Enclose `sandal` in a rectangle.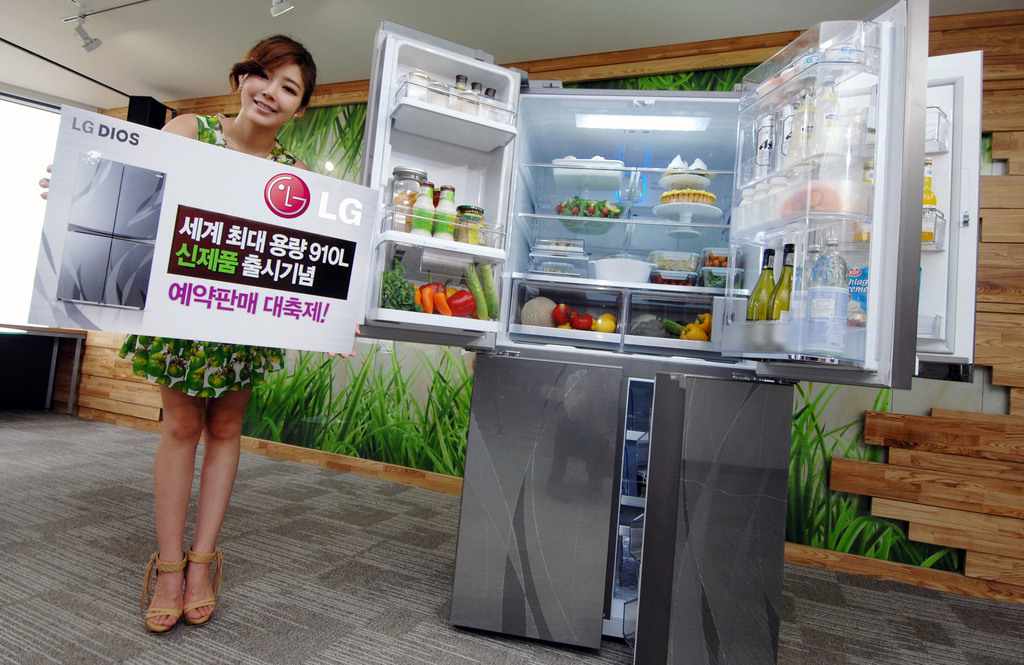
BBox(126, 536, 211, 628).
